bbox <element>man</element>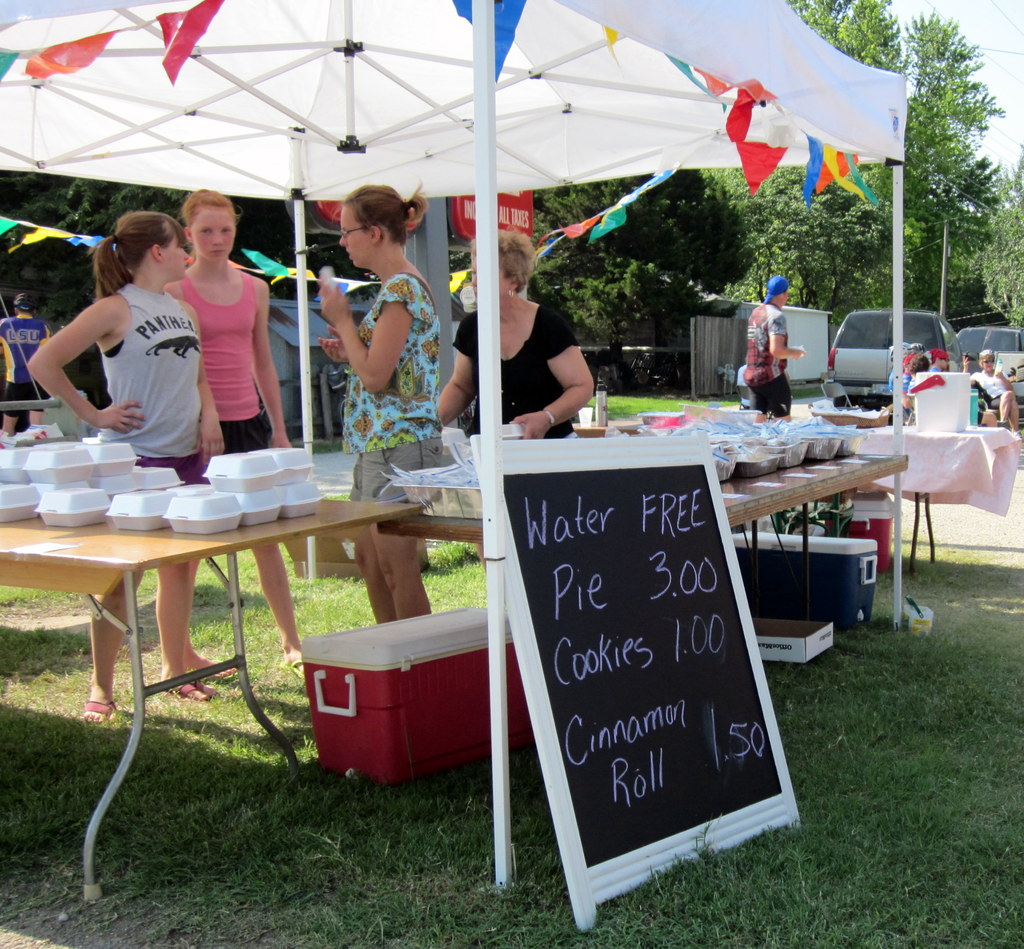
[0,292,52,428]
